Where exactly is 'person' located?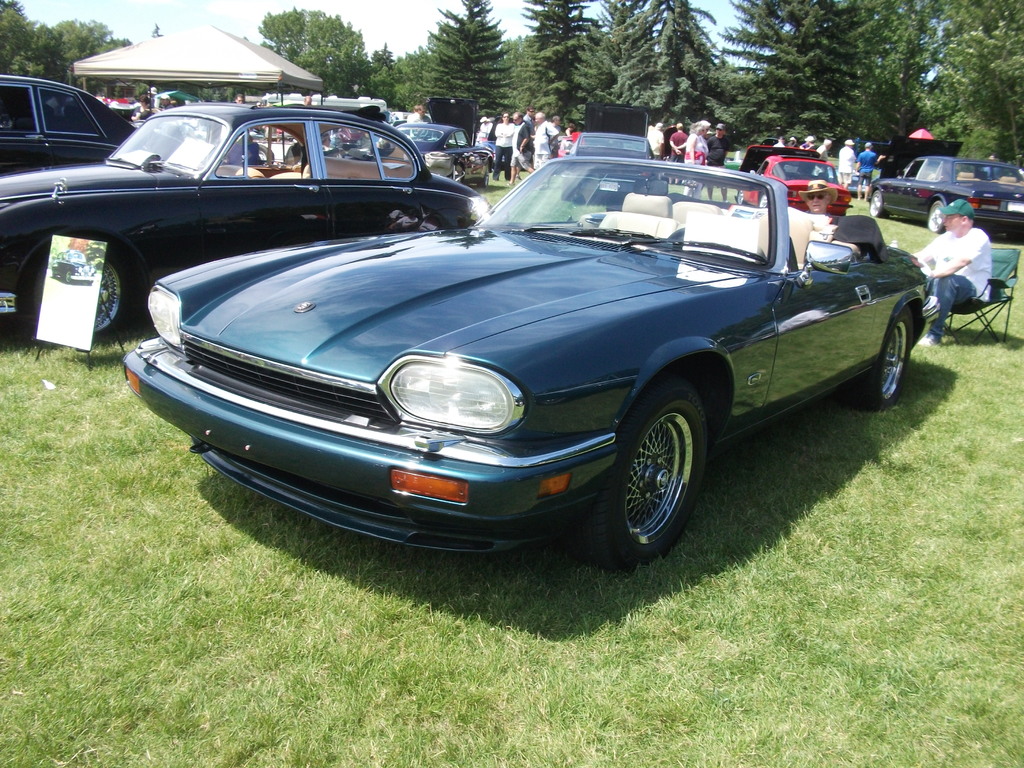
Its bounding box is [x1=132, y1=95, x2=157, y2=124].
